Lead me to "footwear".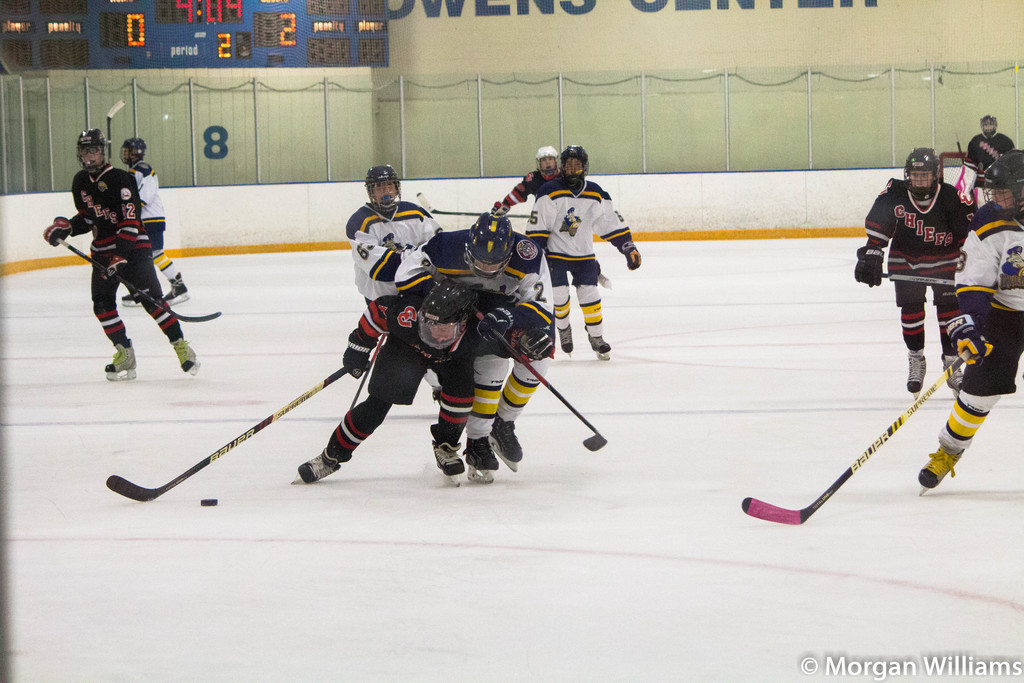
Lead to bbox(918, 447, 962, 488).
